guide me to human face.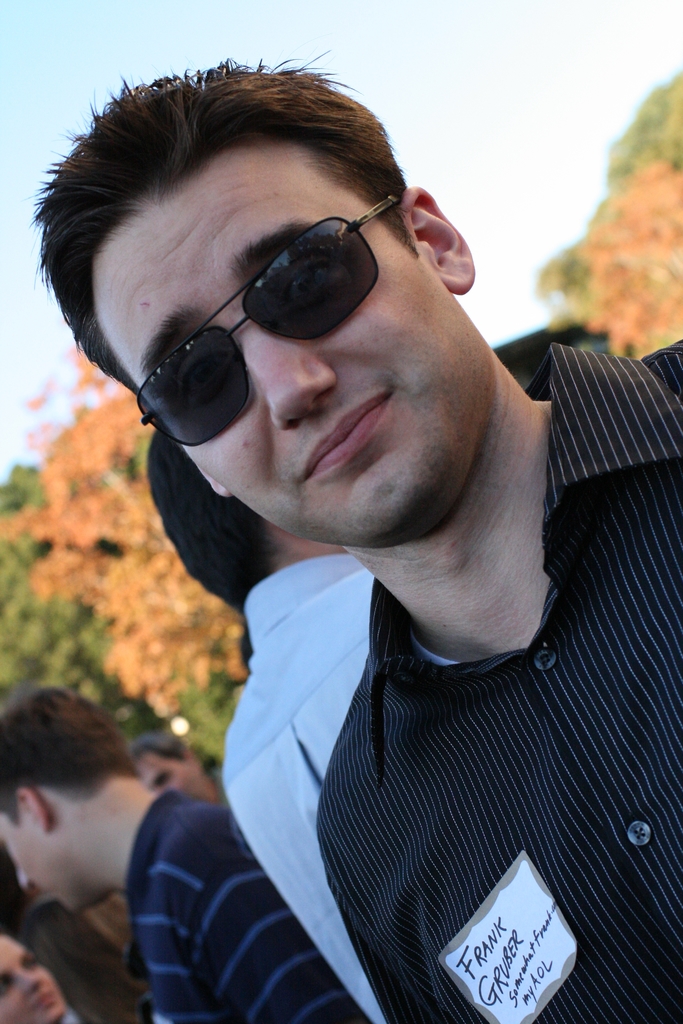
Guidance: rect(79, 146, 484, 550).
